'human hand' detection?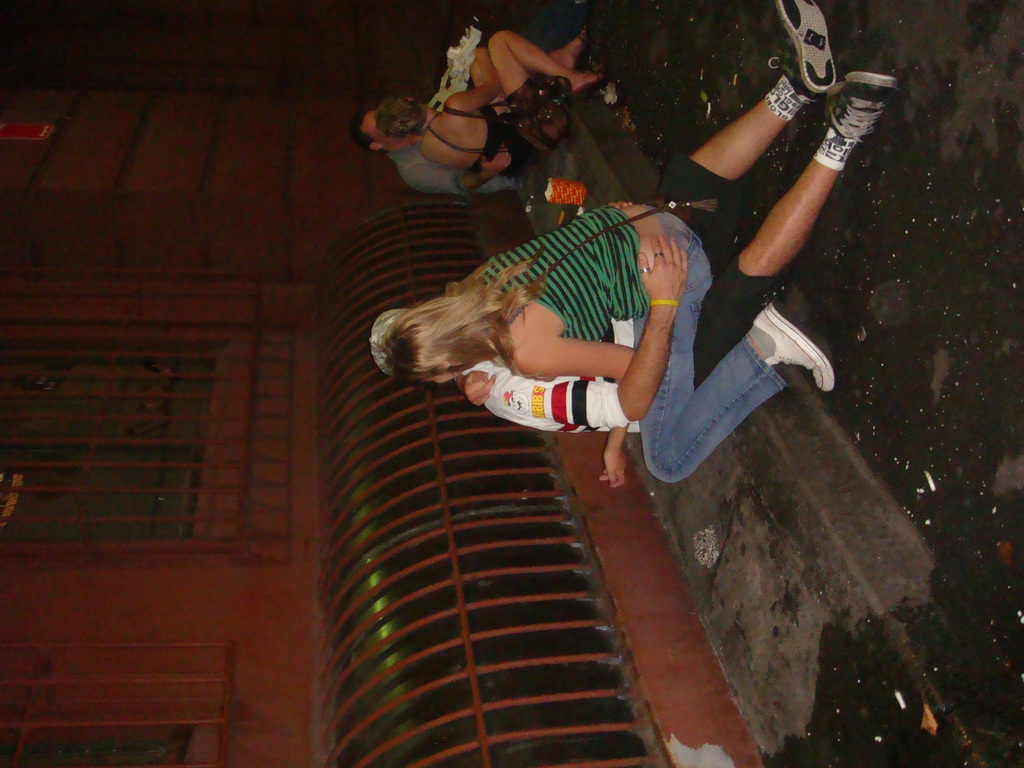
x1=599, y1=449, x2=628, y2=490
